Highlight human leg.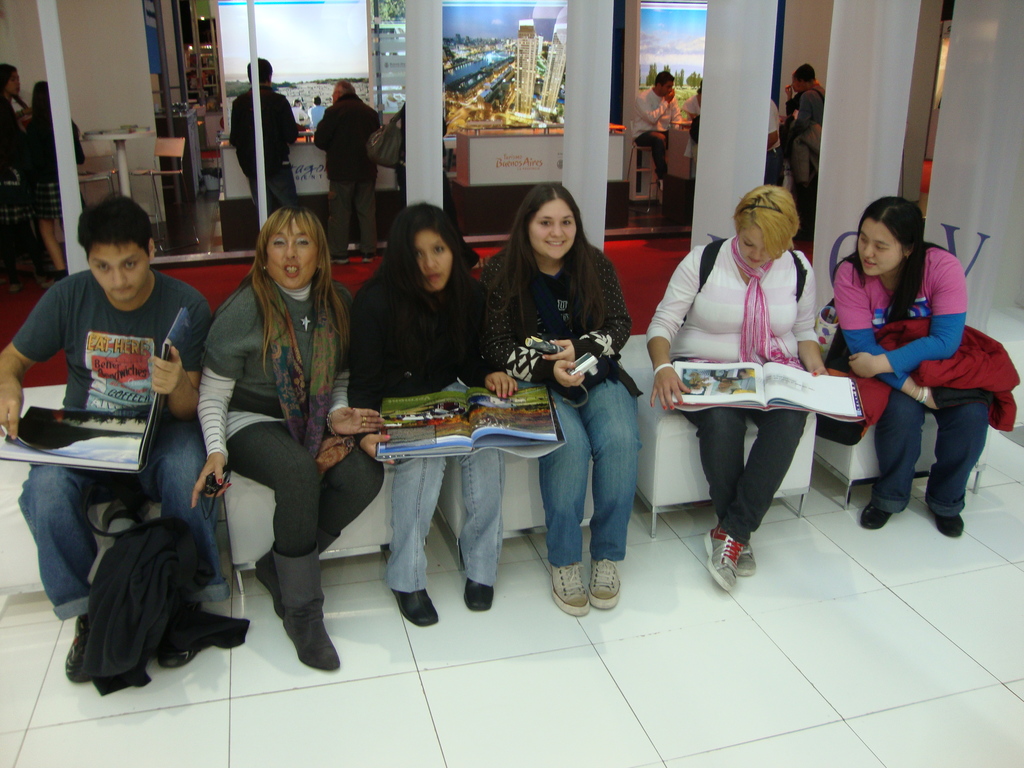
Highlighted region: bbox=(36, 214, 68, 280).
